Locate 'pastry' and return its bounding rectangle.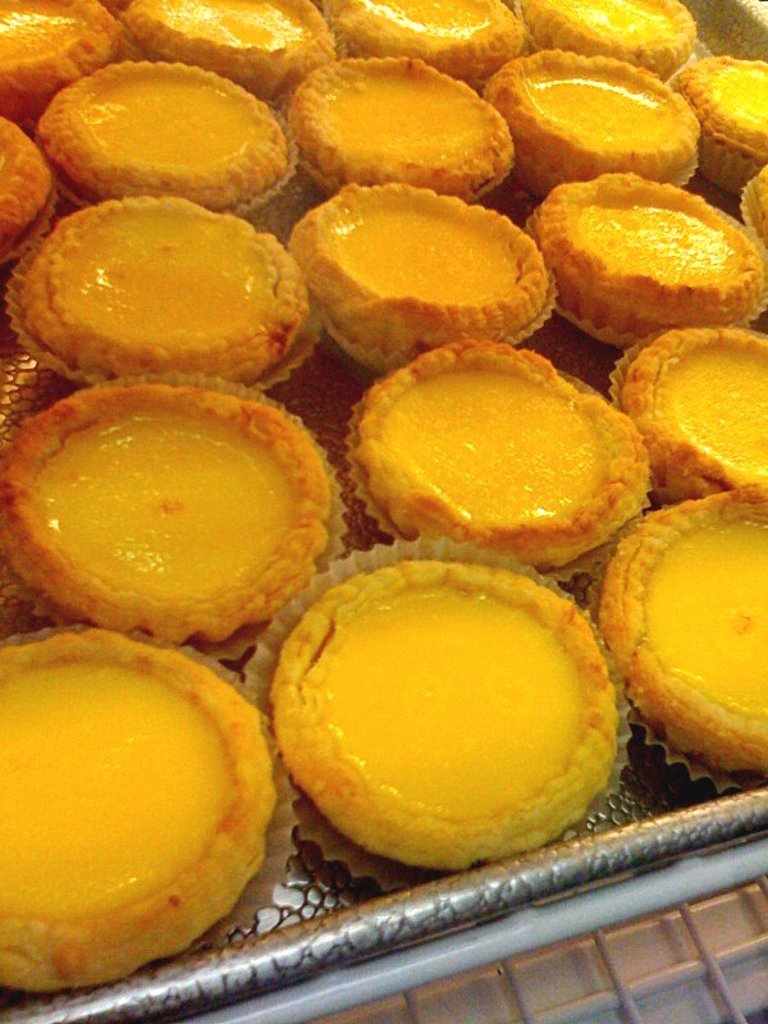
{"x1": 690, "y1": 60, "x2": 767, "y2": 179}.
